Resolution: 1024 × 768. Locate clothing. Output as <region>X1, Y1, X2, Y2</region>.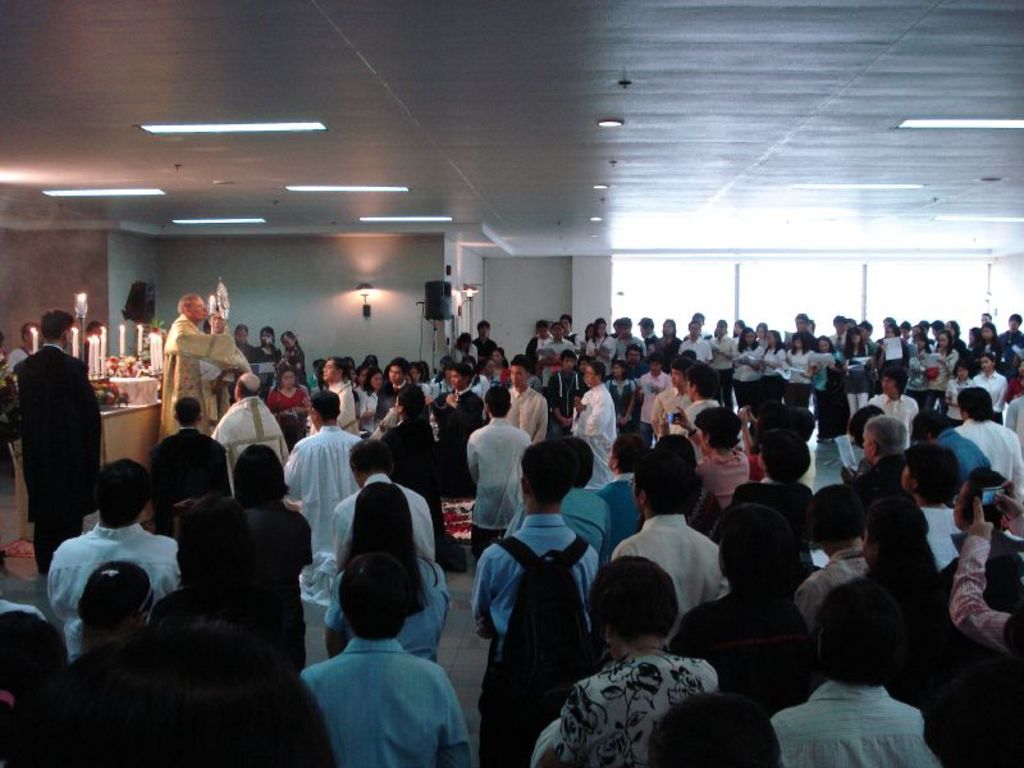
<region>559, 654, 727, 767</region>.
